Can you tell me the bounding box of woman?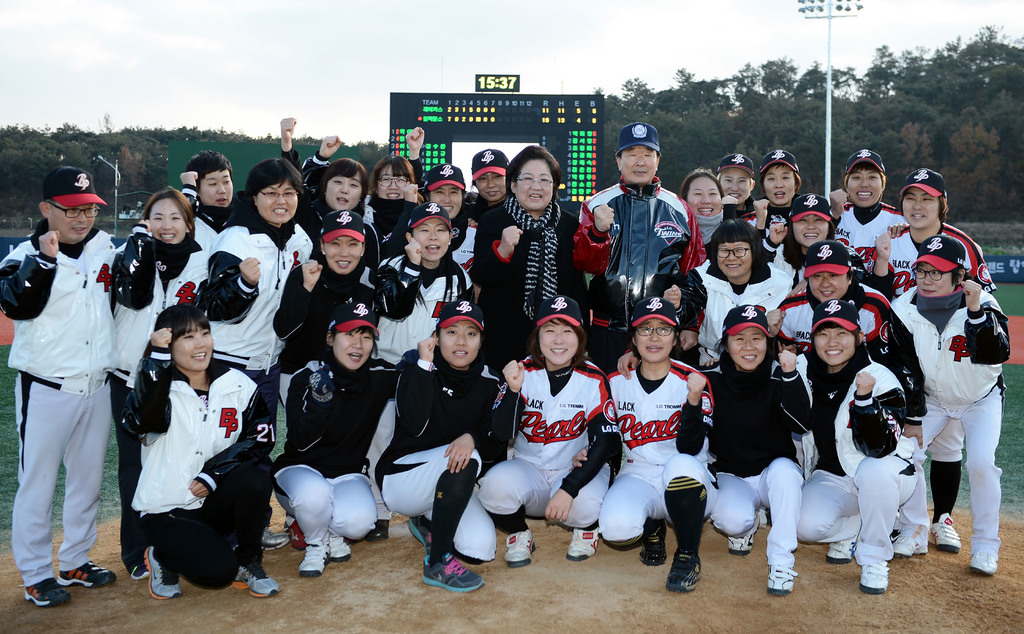
[x1=464, y1=143, x2=590, y2=461].
